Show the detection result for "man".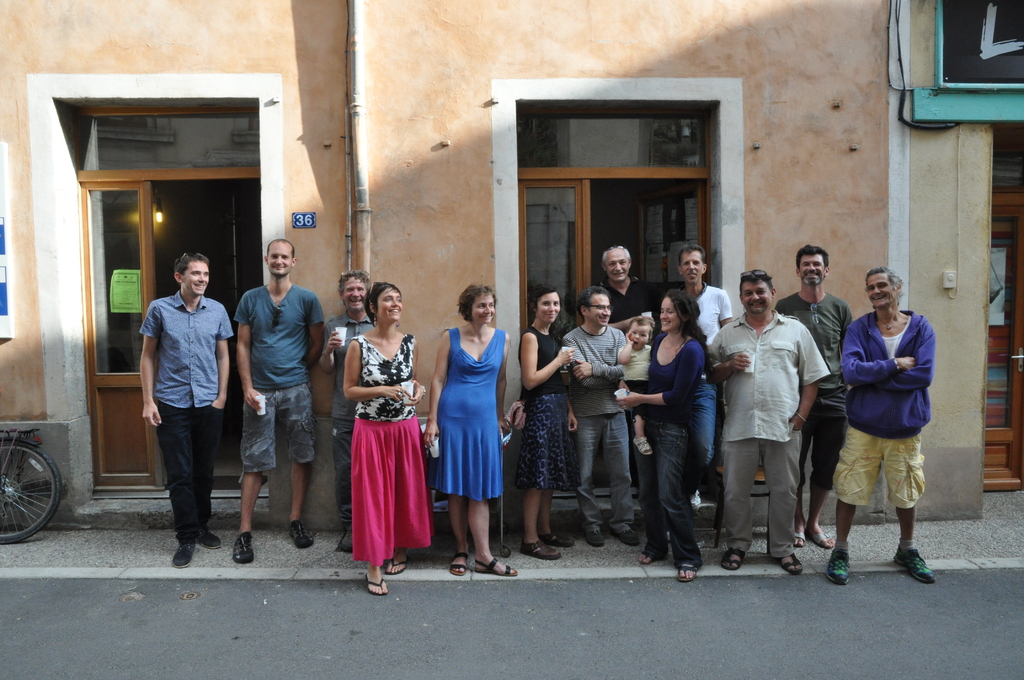
768, 241, 858, 549.
